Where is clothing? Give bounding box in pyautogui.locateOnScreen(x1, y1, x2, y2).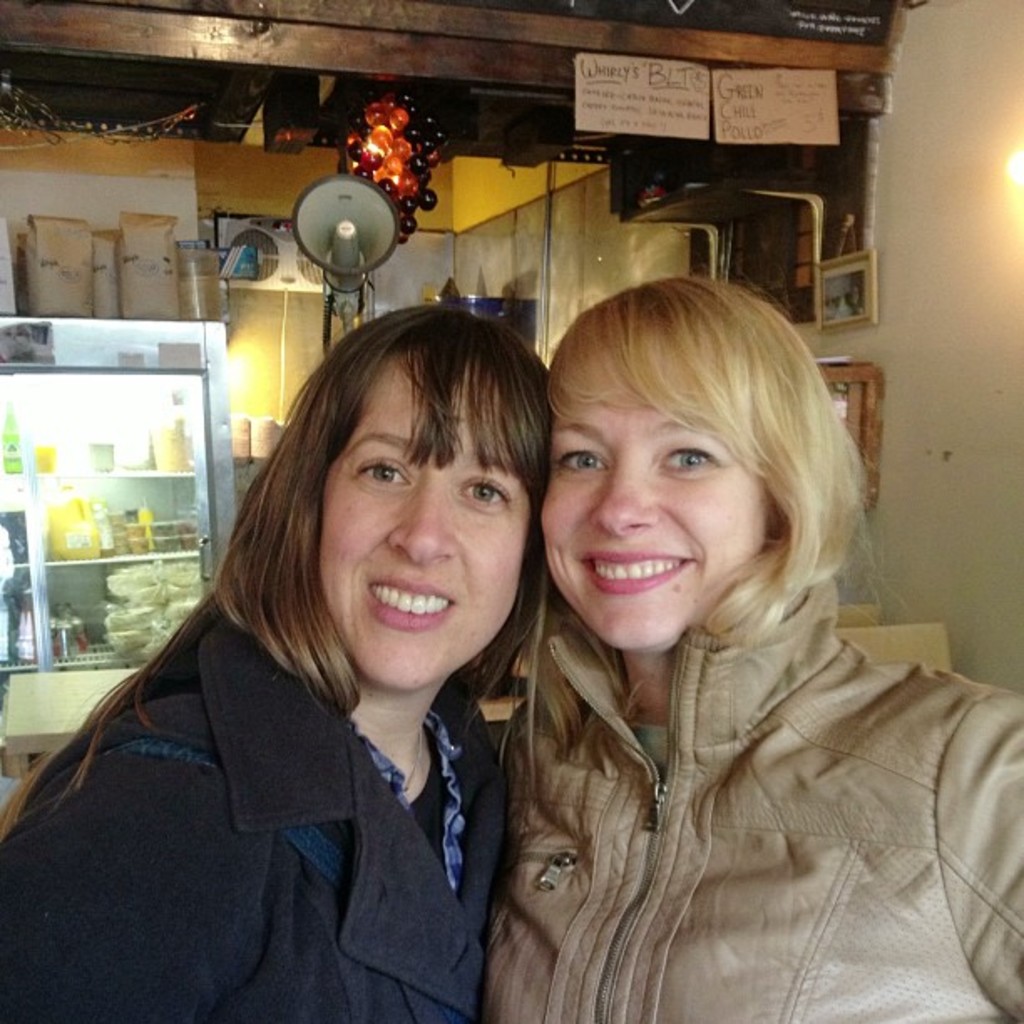
pyautogui.locateOnScreen(0, 614, 497, 1022).
